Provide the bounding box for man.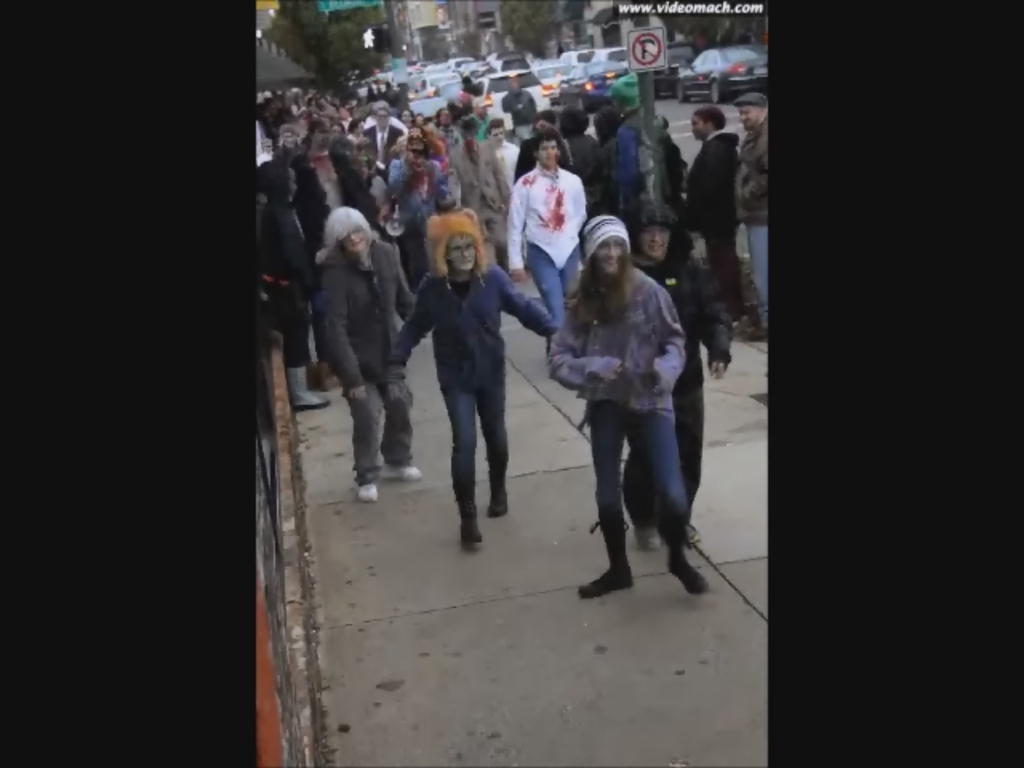
<box>682,107,742,333</box>.
